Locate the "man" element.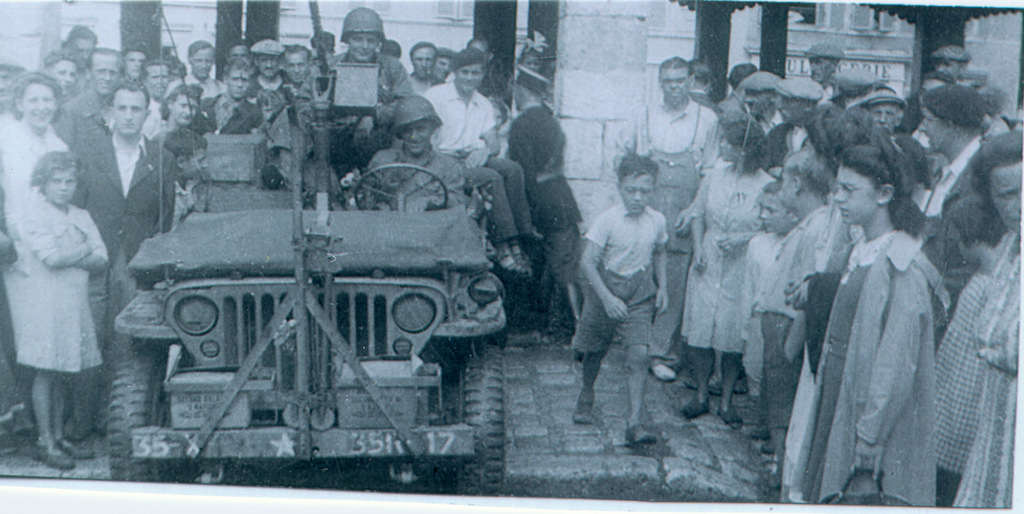
Element bbox: box(71, 75, 179, 453).
